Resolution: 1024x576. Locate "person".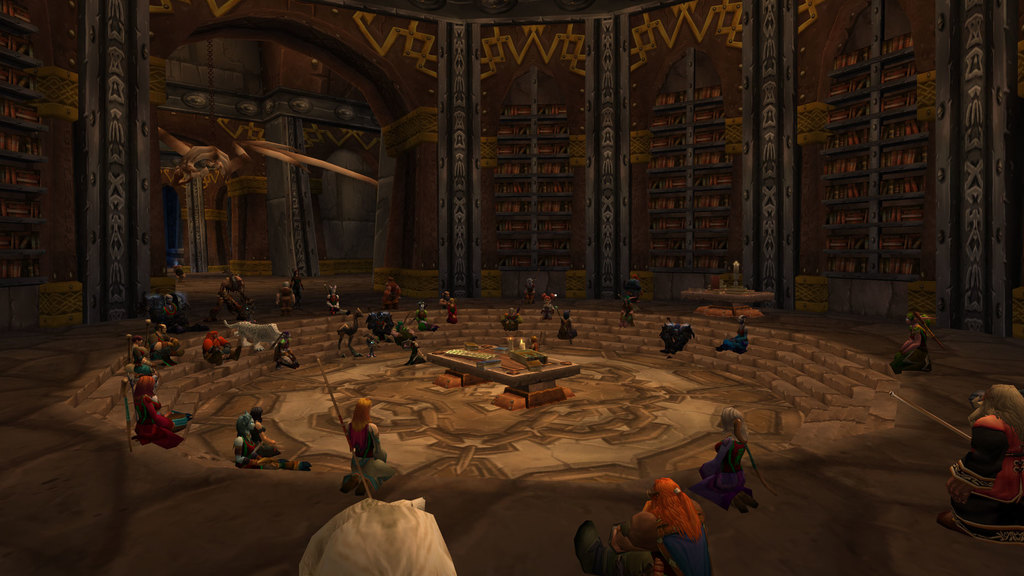
pyautogui.locateOnScreen(291, 268, 302, 312).
